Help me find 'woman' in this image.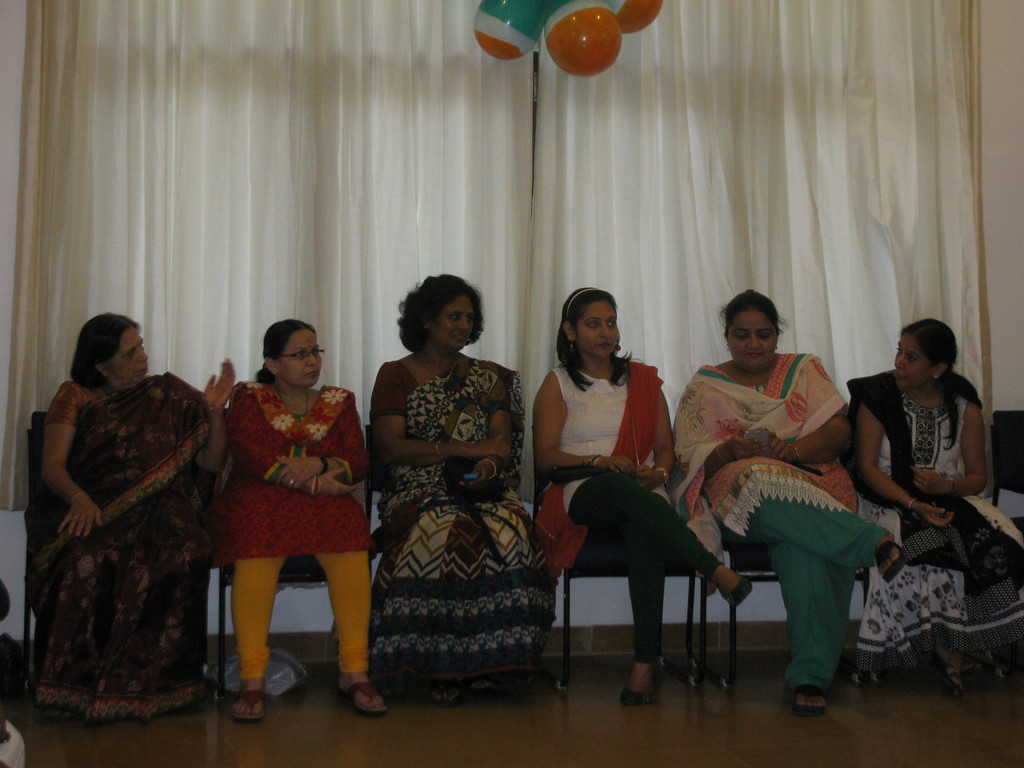
Found it: crop(845, 320, 1023, 700).
